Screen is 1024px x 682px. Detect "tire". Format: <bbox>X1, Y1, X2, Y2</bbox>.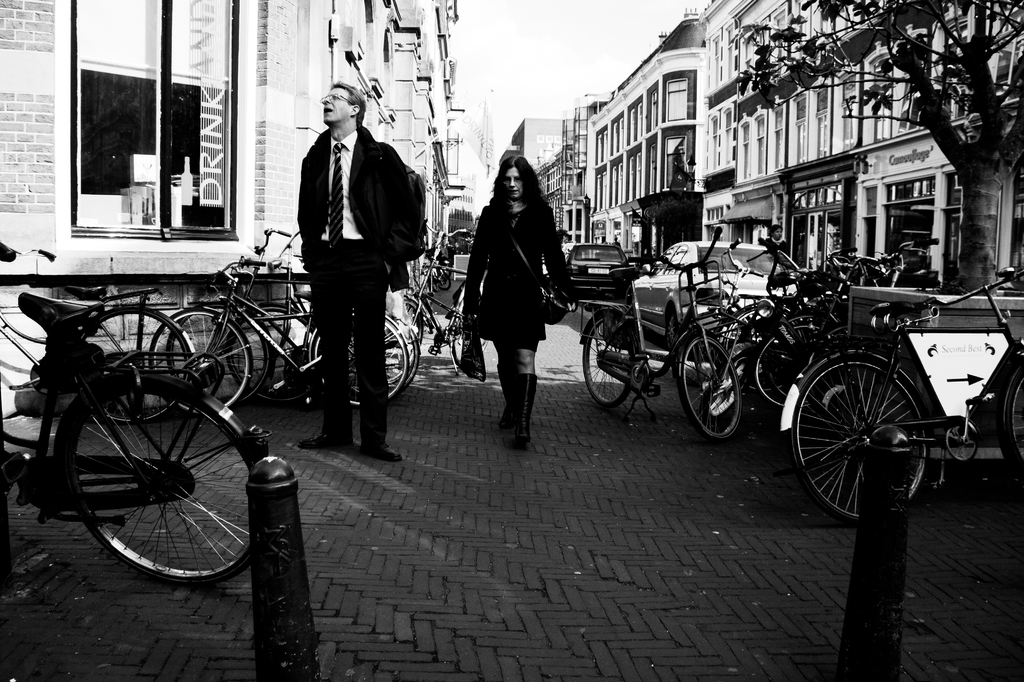
<bbox>47, 359, 239, 591</bbox>.
